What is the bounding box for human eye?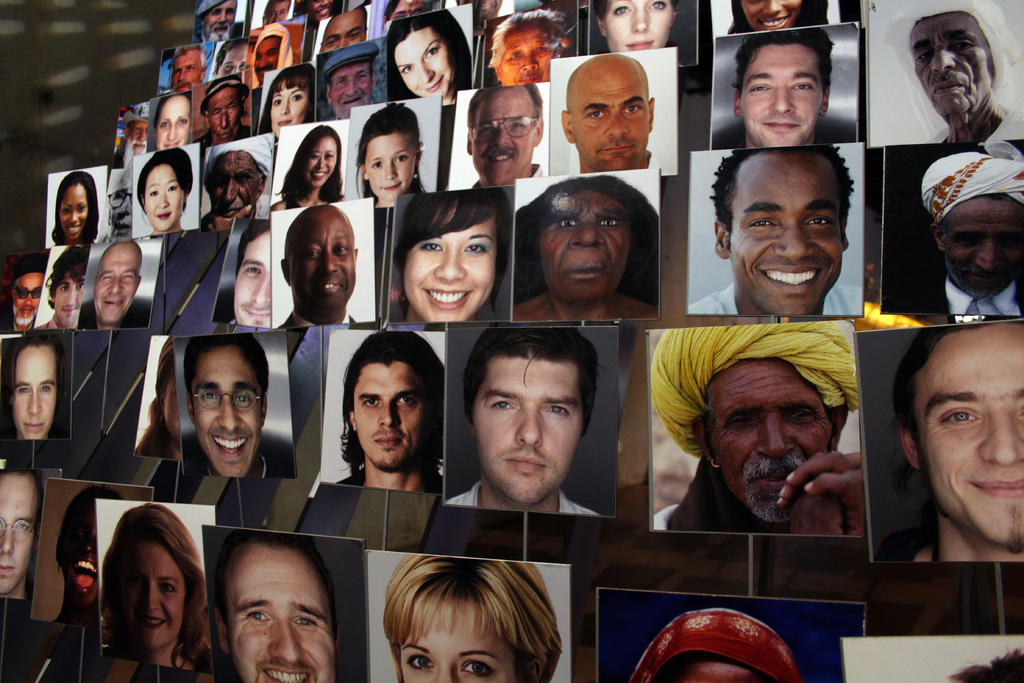
x1=922 y1=48 x2=934 y2=61.
